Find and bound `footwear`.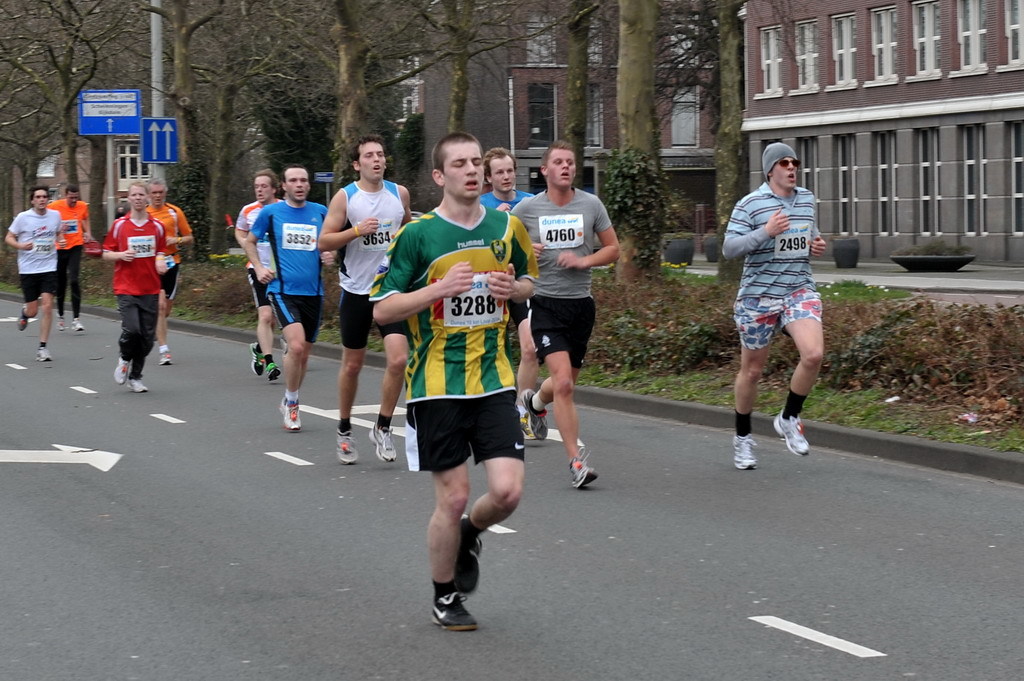
Bound: 71:308:87:335.
